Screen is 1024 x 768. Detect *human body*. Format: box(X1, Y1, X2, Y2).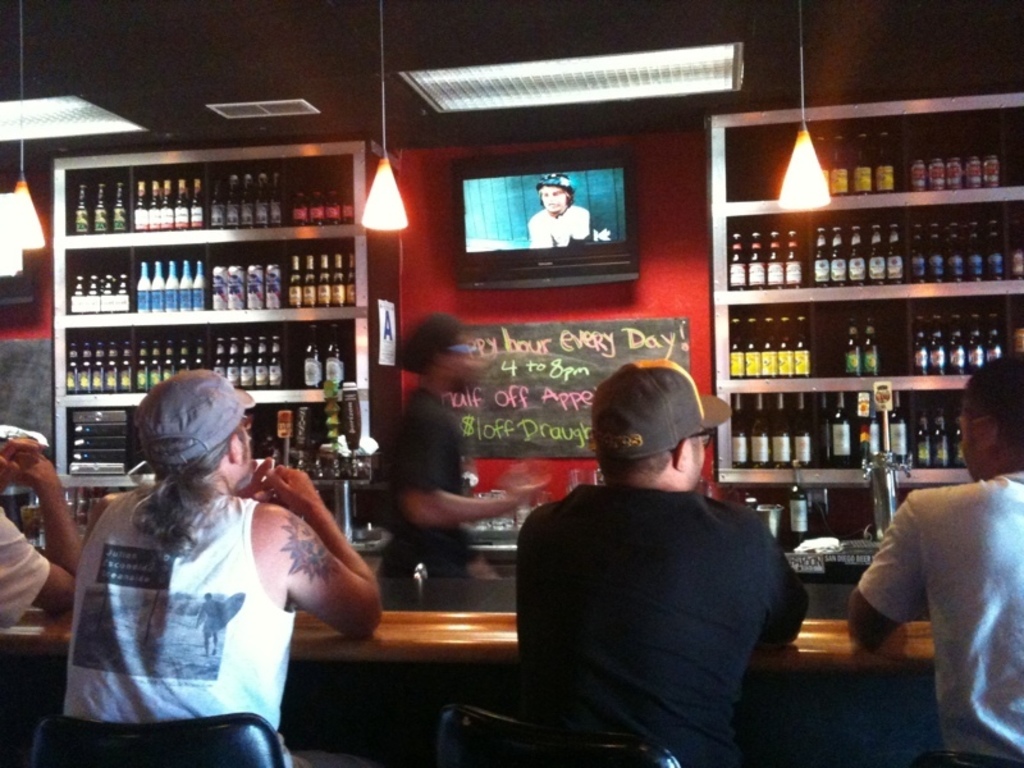
box(0, 440, 95, 625).
